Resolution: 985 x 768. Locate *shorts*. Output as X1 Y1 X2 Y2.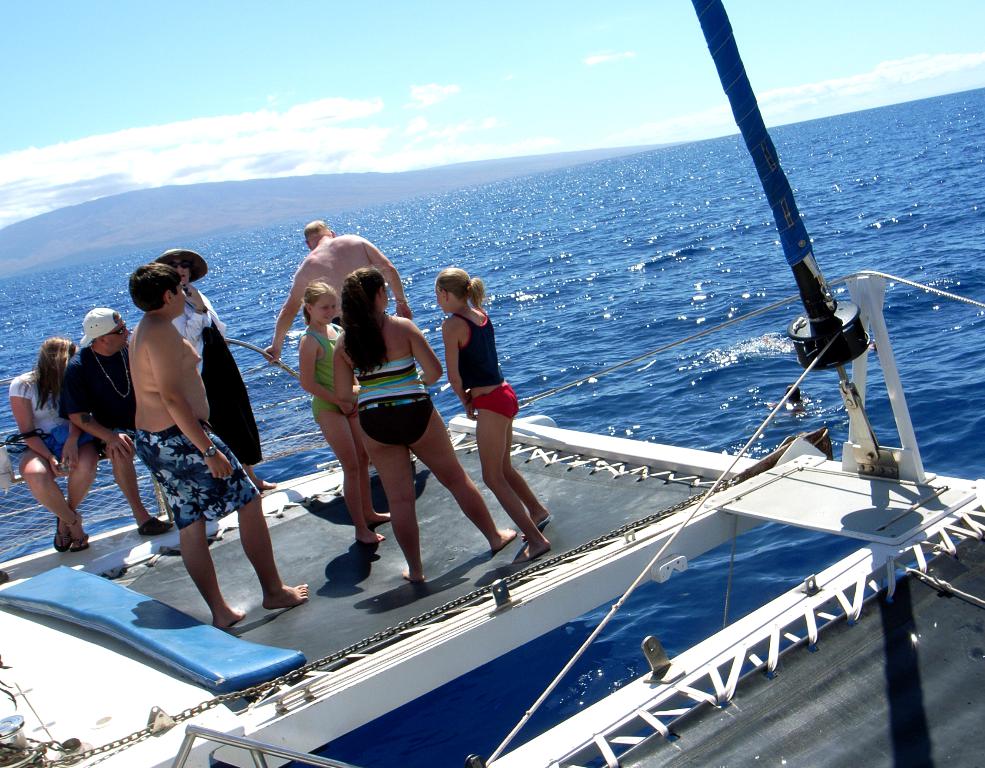
310 394 339 422.
